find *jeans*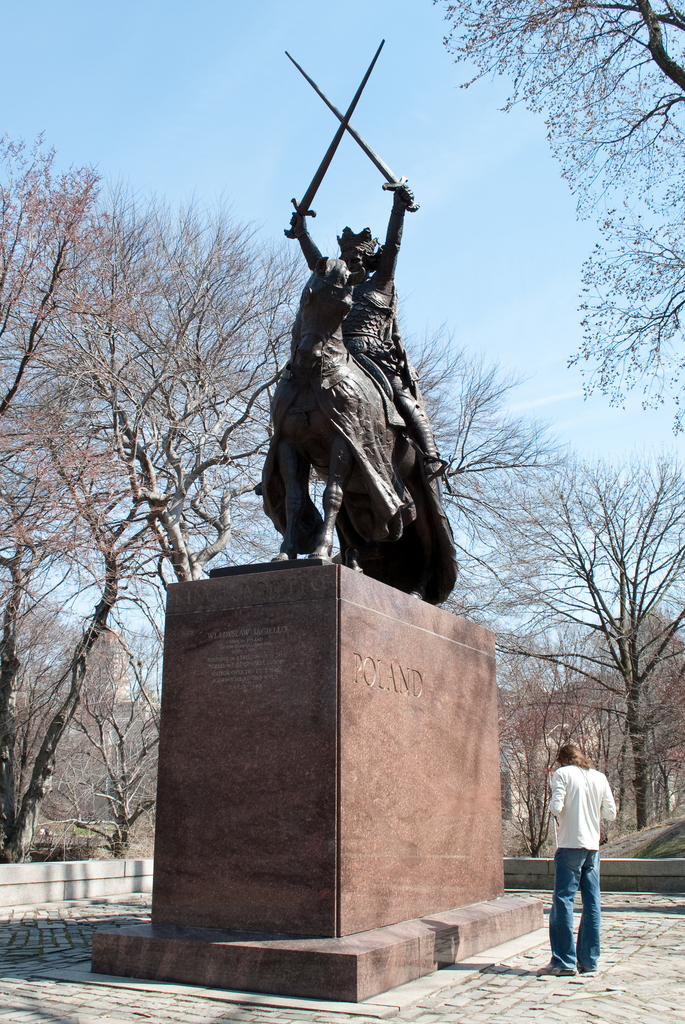
box=[551, 839, 616, 995]
